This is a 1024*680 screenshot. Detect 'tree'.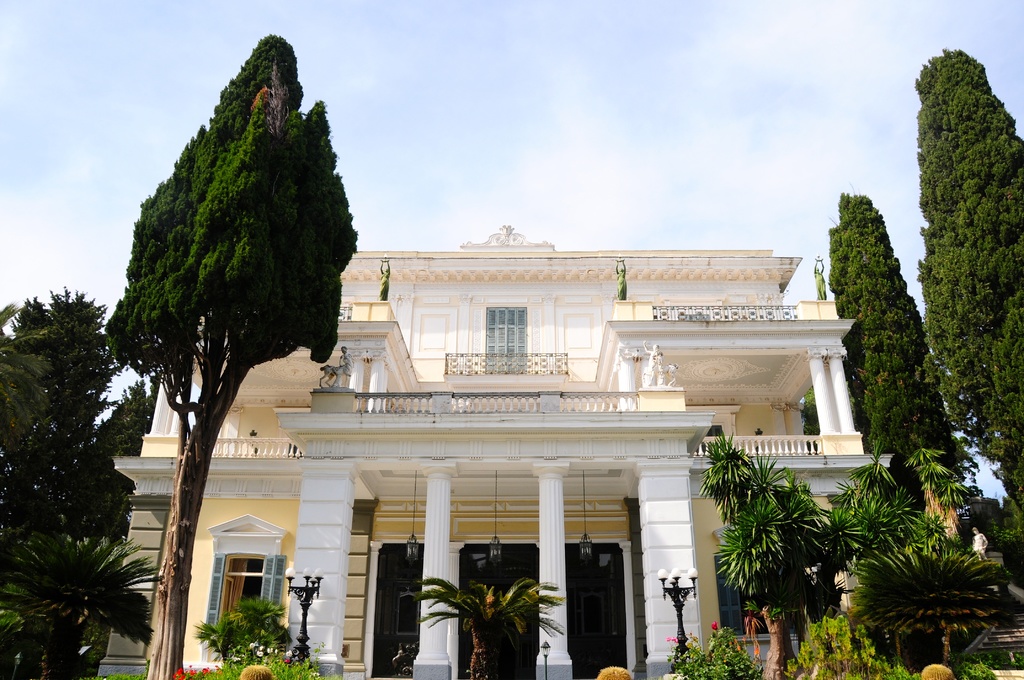
[x1=0, y1=532, x2=158, y2=679].
